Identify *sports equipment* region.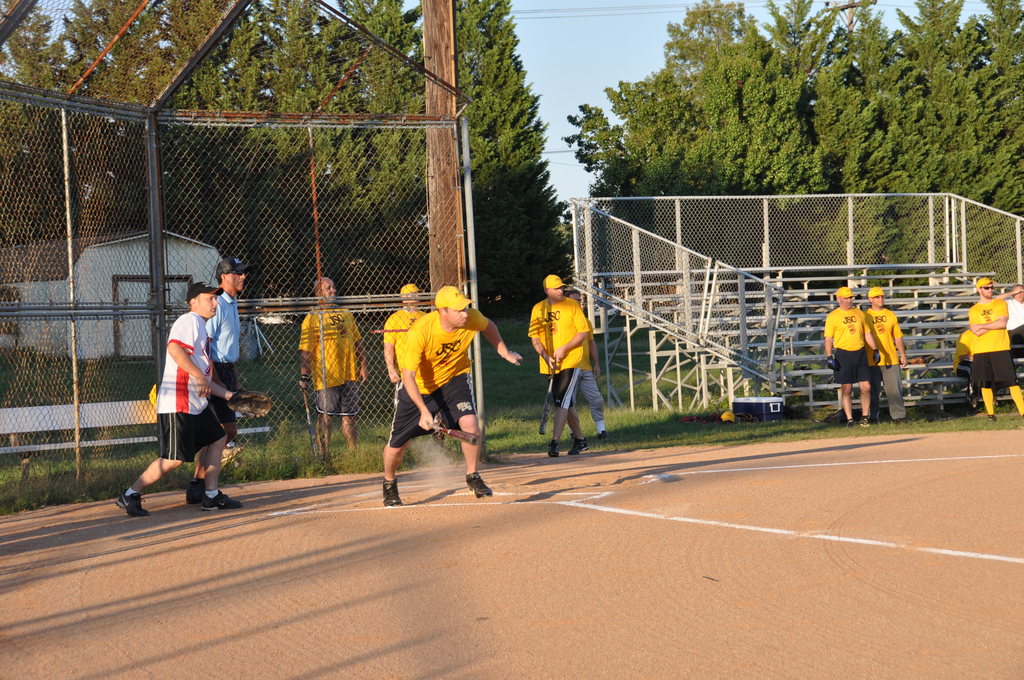
Region: box(858, 415, 870, 429).
